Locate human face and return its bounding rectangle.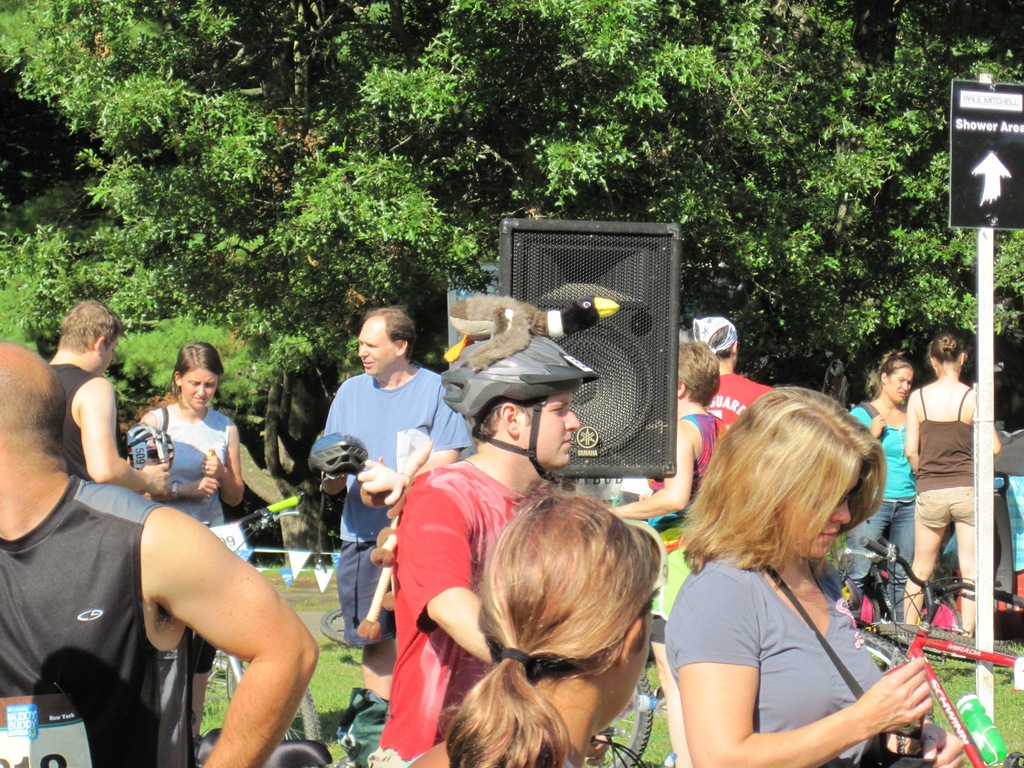
{"left": 520, "top": 394, "right": 582, "bottom": 461}.
